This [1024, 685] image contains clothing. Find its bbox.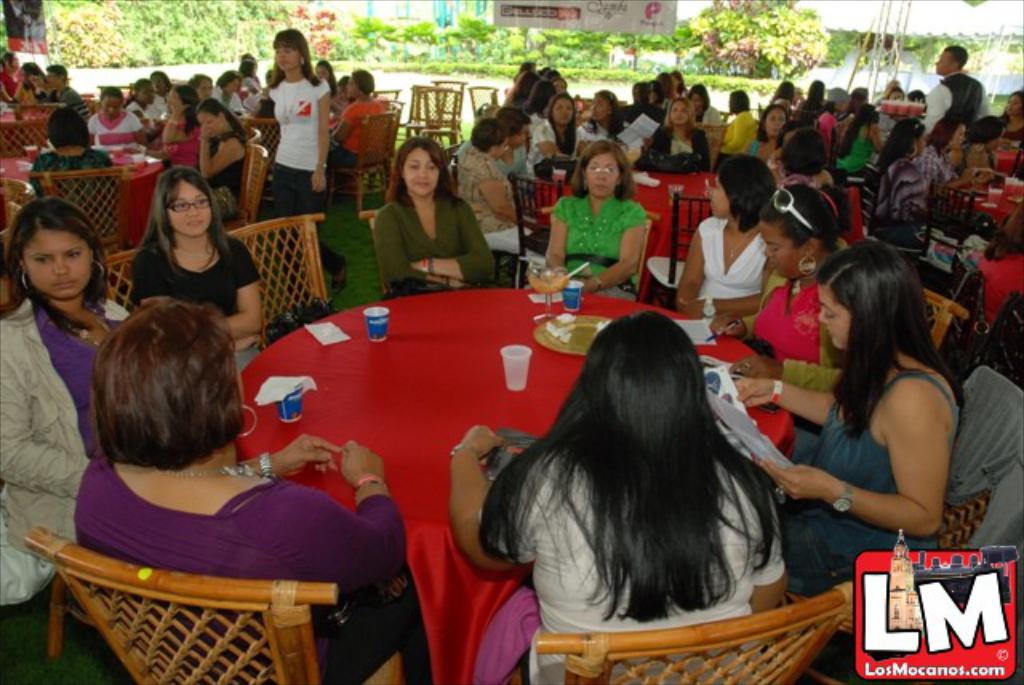
pyautogui.locateOnScreen(83, 106, 157, 157).
